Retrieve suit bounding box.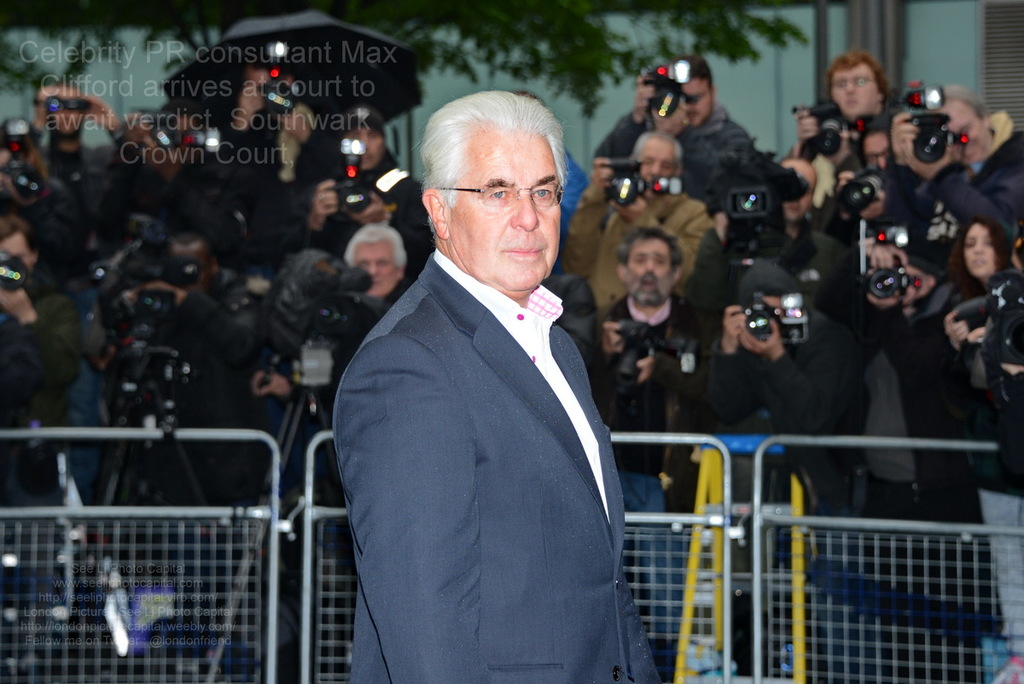
Bounding box: box(325, 156, 659, 678).
